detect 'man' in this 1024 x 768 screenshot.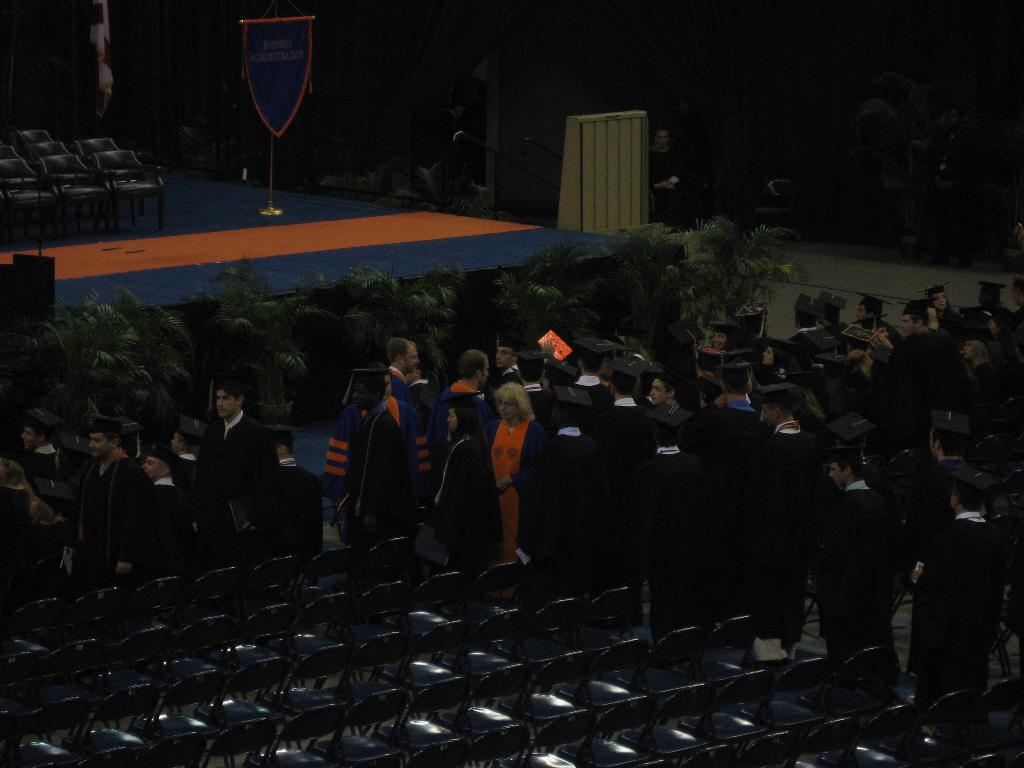
Detection: rect(523, 379, 607, 569).
